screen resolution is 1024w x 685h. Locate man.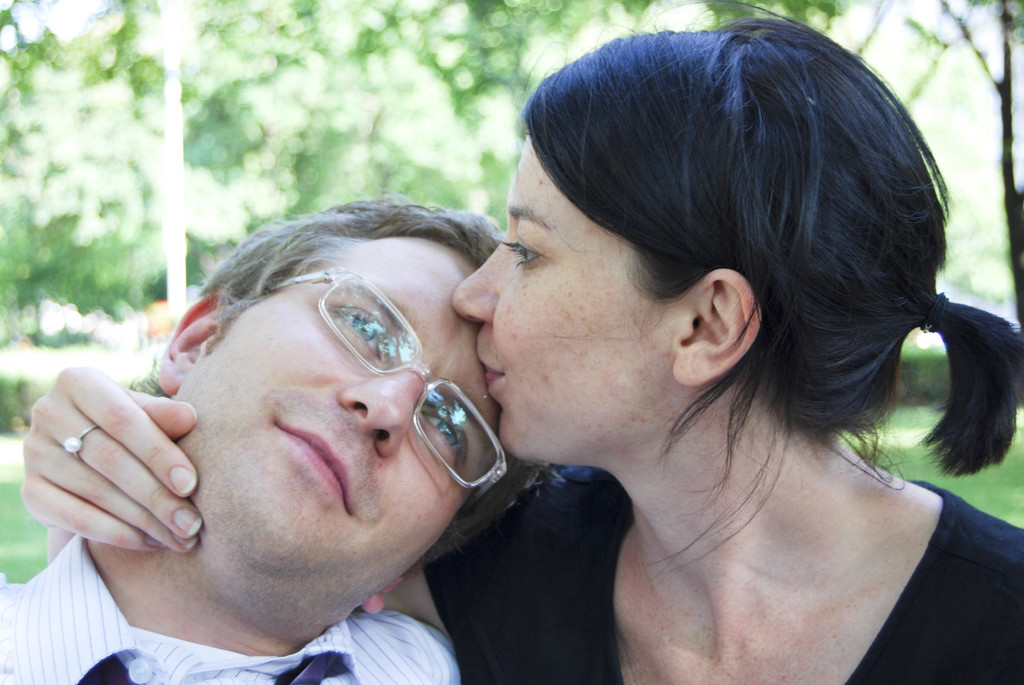
region(0, 199, 544, 684).
